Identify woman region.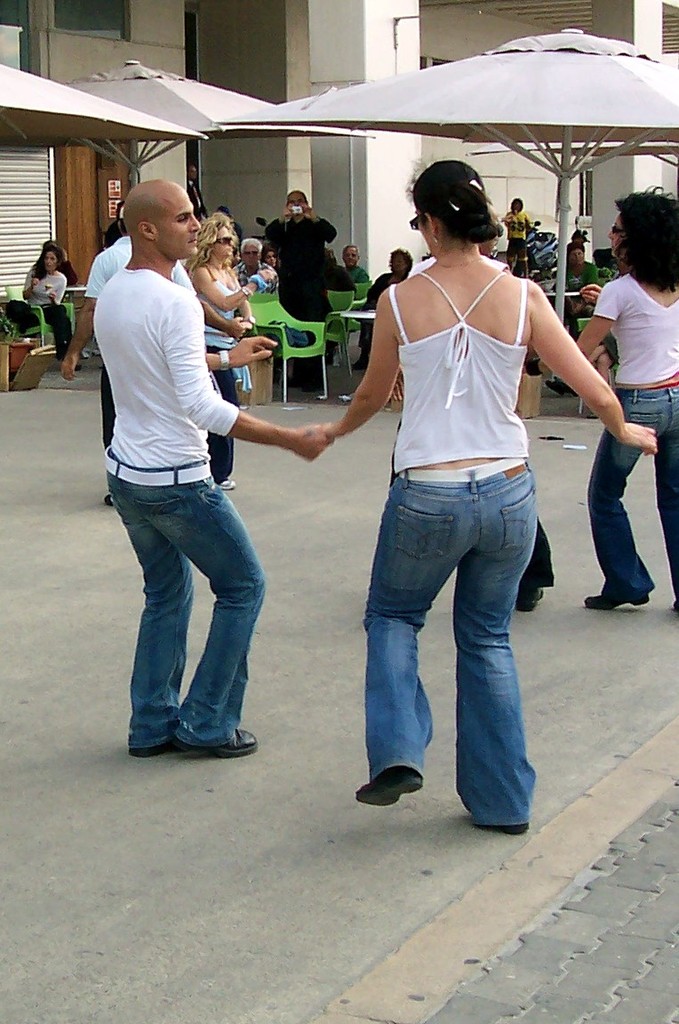
Region: box(23, 257, 73, 359).
